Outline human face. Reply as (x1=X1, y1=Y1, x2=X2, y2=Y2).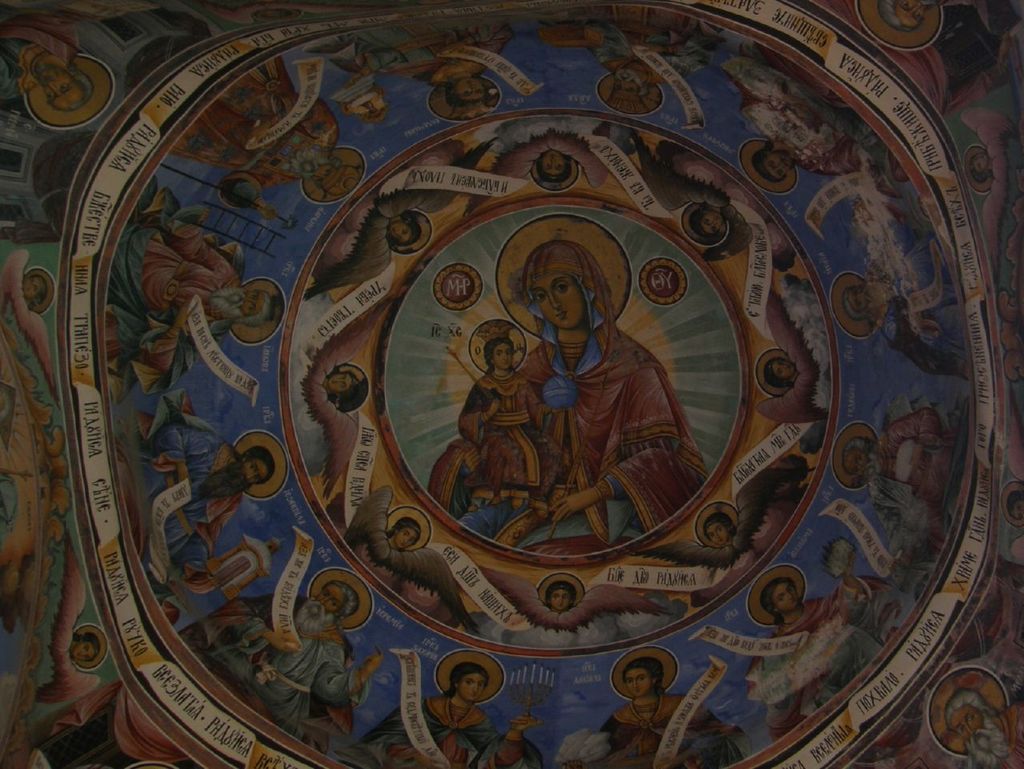
(x1=457, y1=671, x2=488, y2=701).
